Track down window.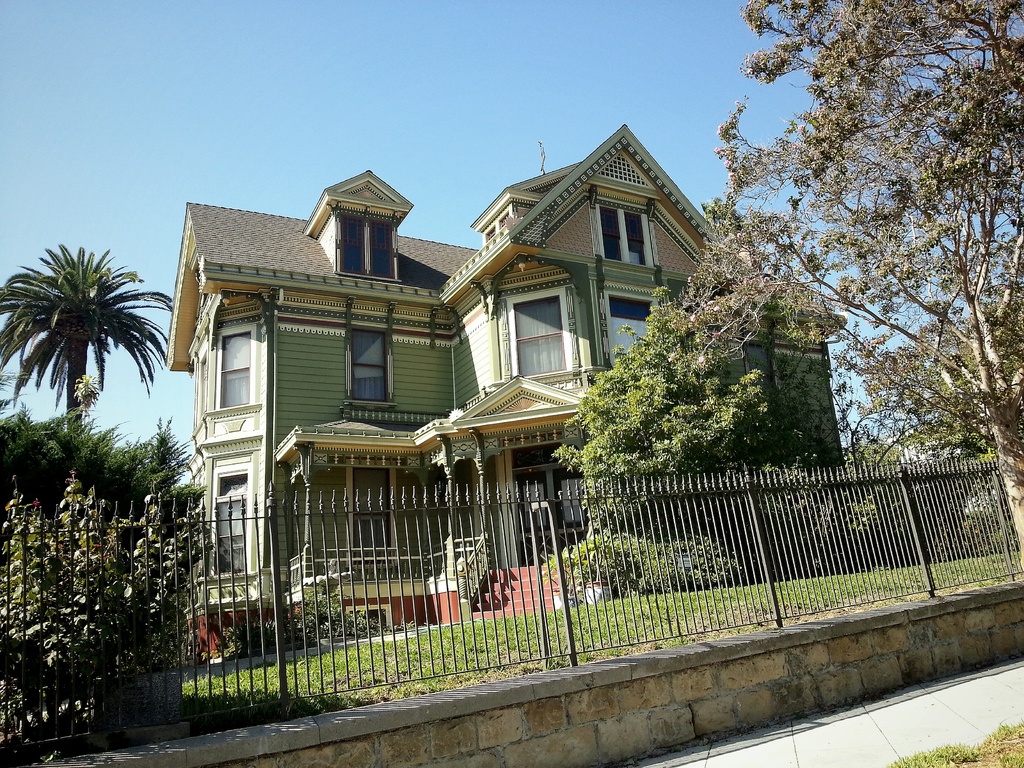
Tracked to 354 464 387 562.
